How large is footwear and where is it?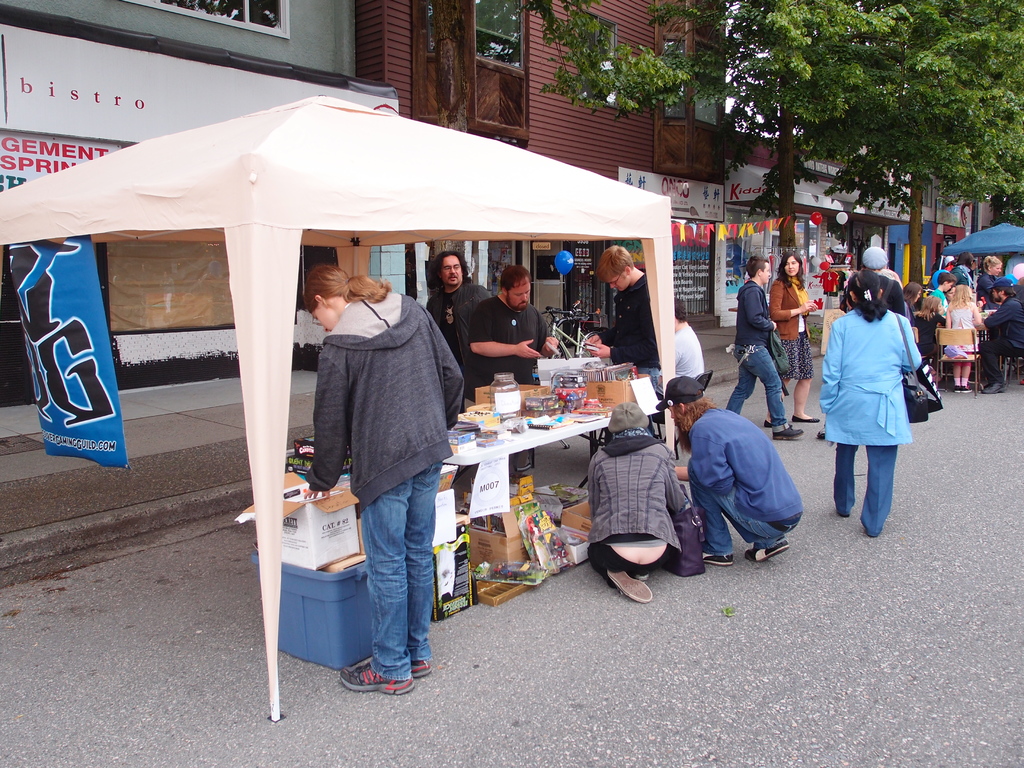
Bounding box: [left=344, top=636, right=428, bottom=700].
